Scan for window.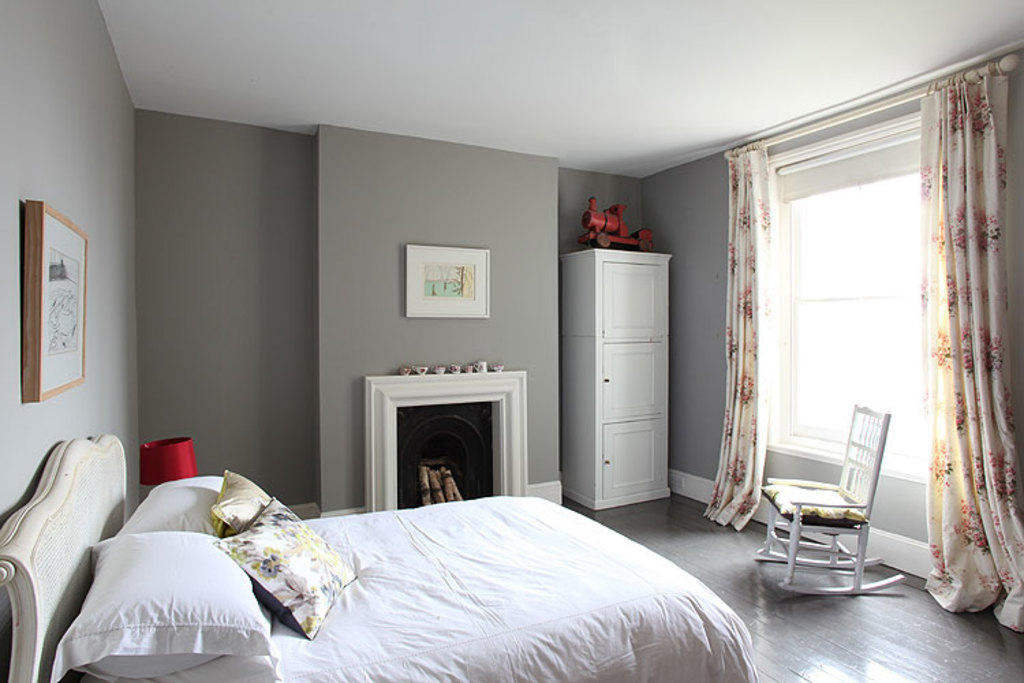
Scan result: left=763, top=119, right=924, bottom=474.
